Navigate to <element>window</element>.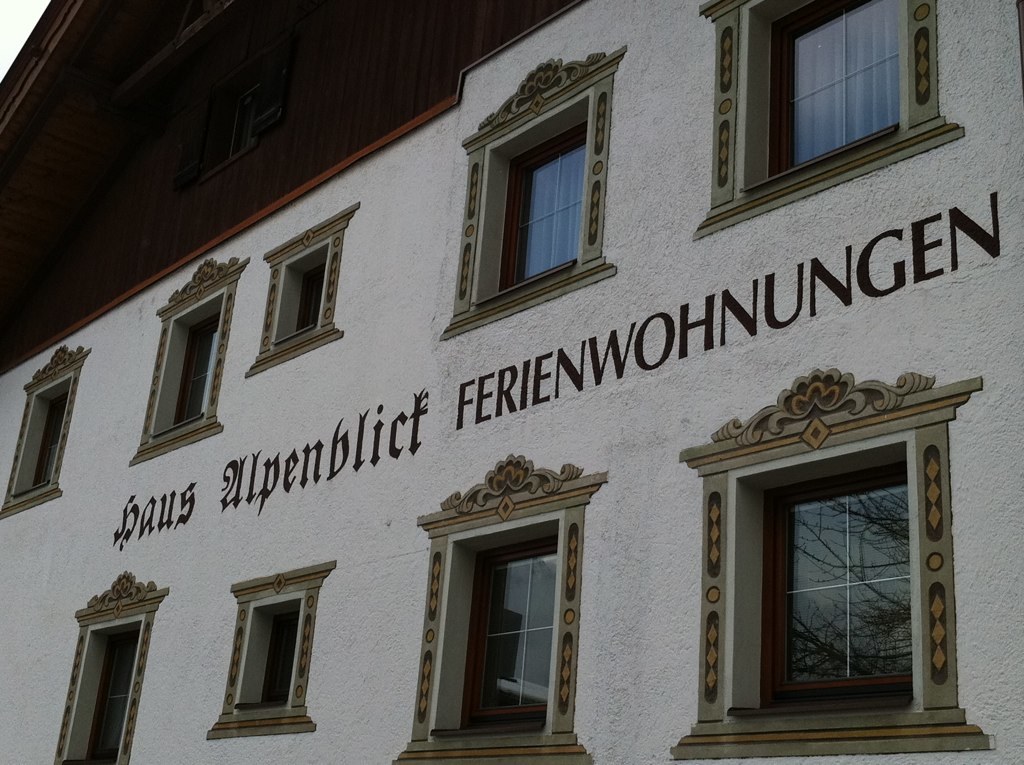
Navigation target: region(2, 340, 88, 522).
